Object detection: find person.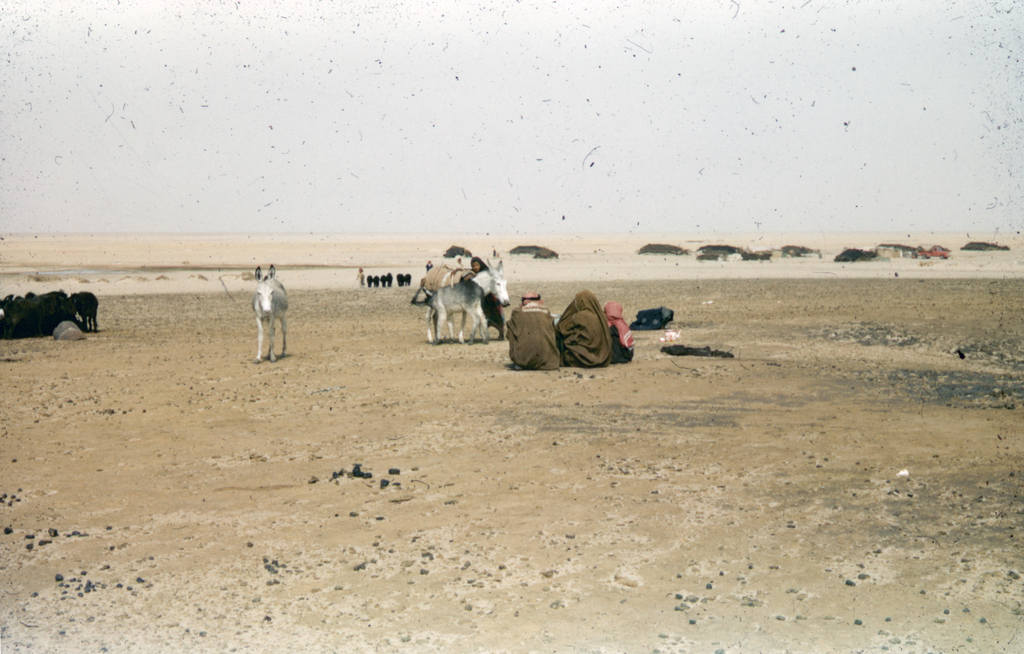
{"left": 470, "top": 248, "right": 512, "bottom": 342}.
